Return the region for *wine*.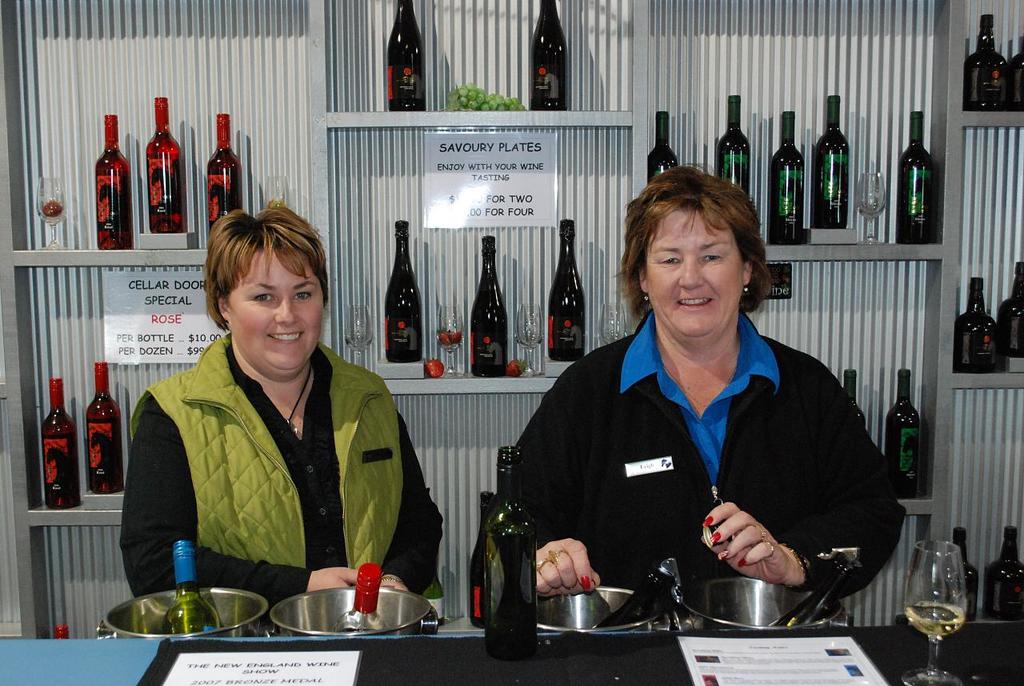
pyautogui.locateOnScreen(769, 99, 810, 245).
